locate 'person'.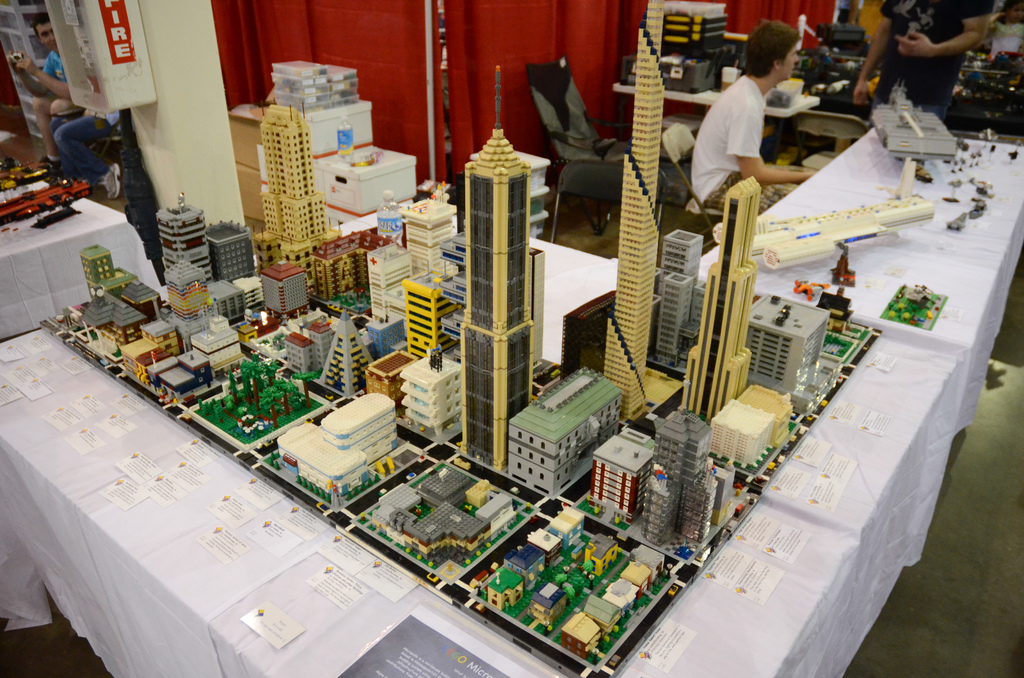
Bounding box: pyautogui.locateOnScreen(47, 106, 120, 200).
